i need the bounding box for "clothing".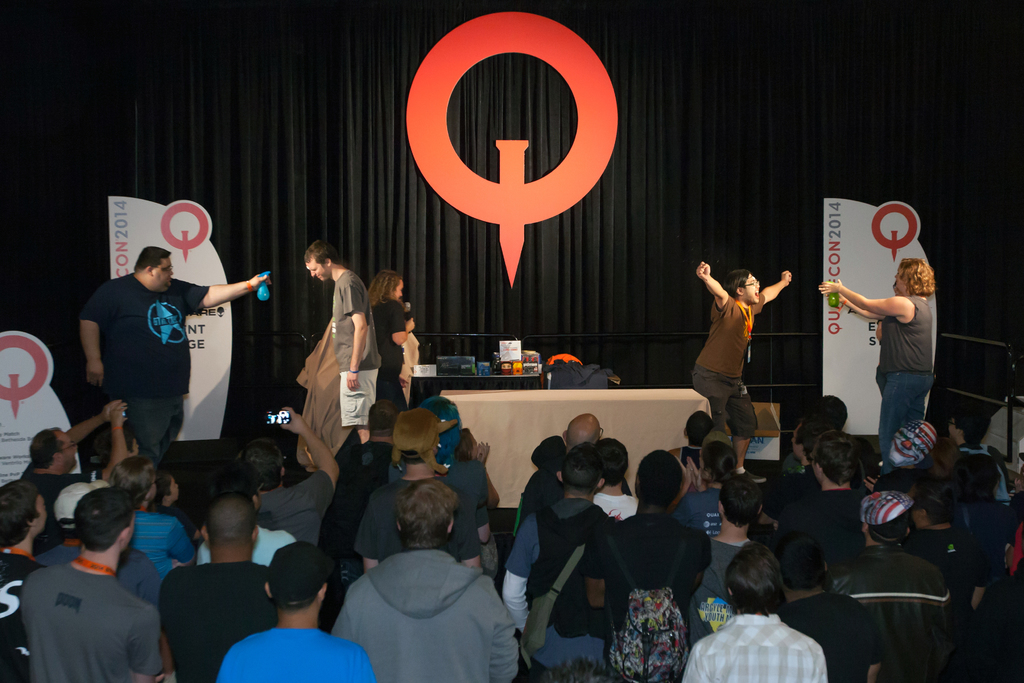
Here it is: 297/333/348/461.
